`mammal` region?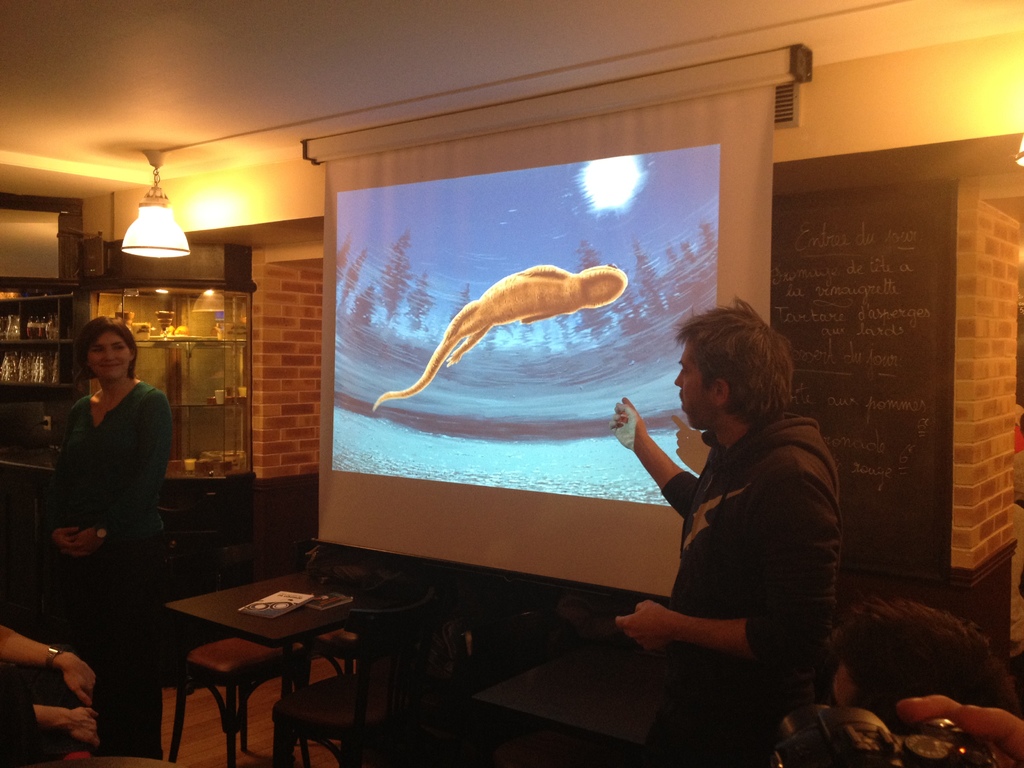
(607, 296, 847, 767)
